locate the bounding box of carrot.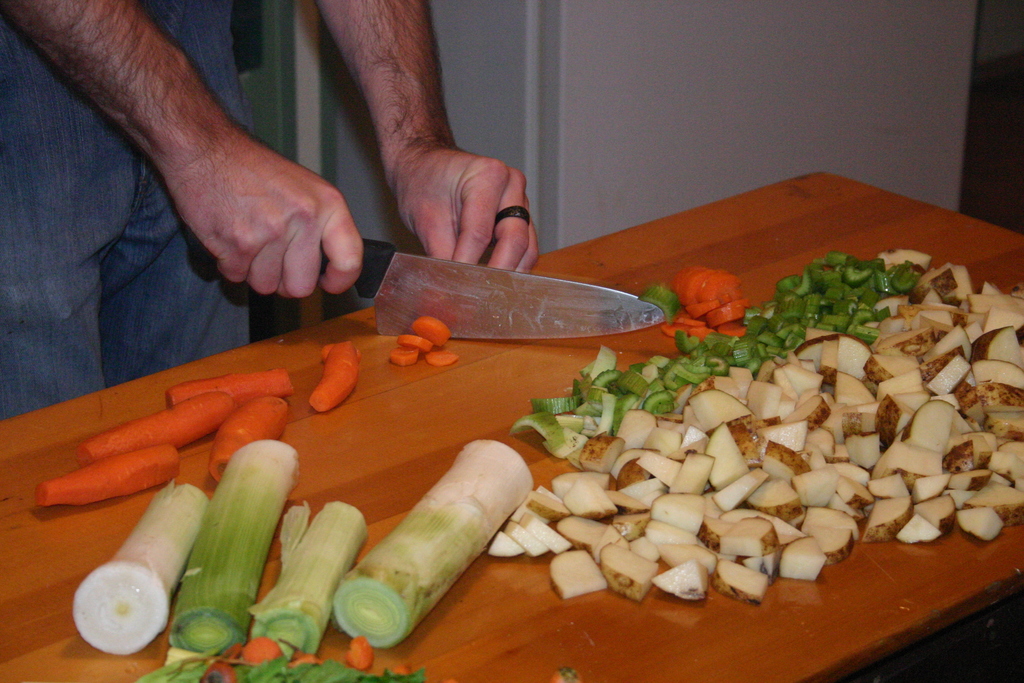
Bounding box: [left=388, top=346, right=420, bottom=363].
